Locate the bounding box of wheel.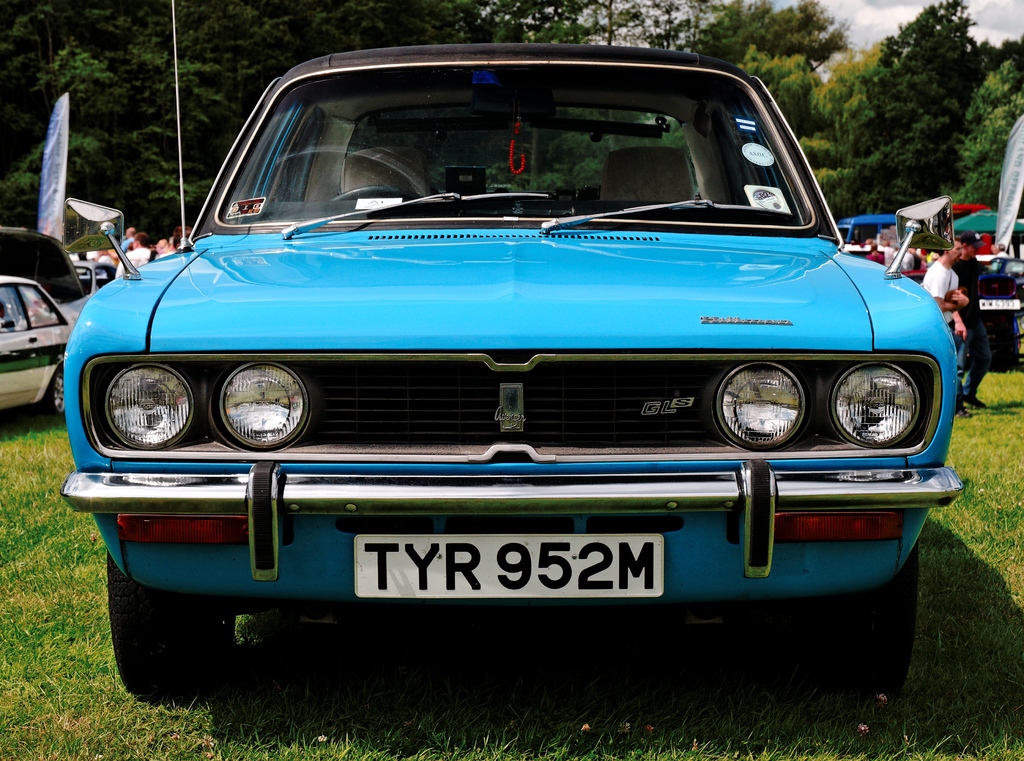
Bounding box: 109,591,223,682.
